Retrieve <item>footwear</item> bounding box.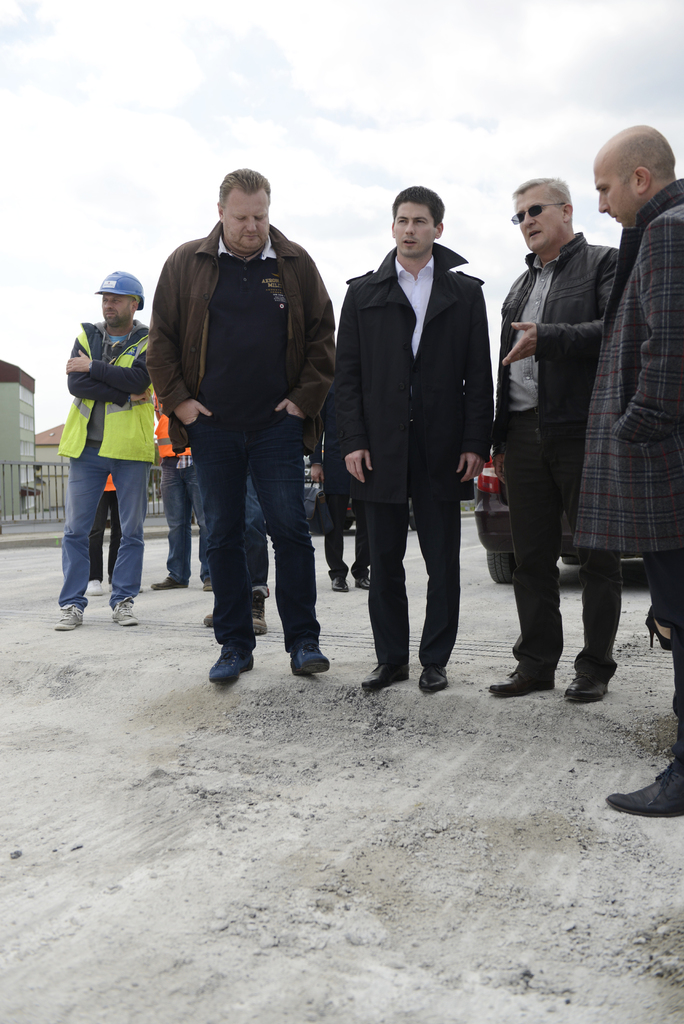
Bounding box: box(56, 600, 86, 630).
